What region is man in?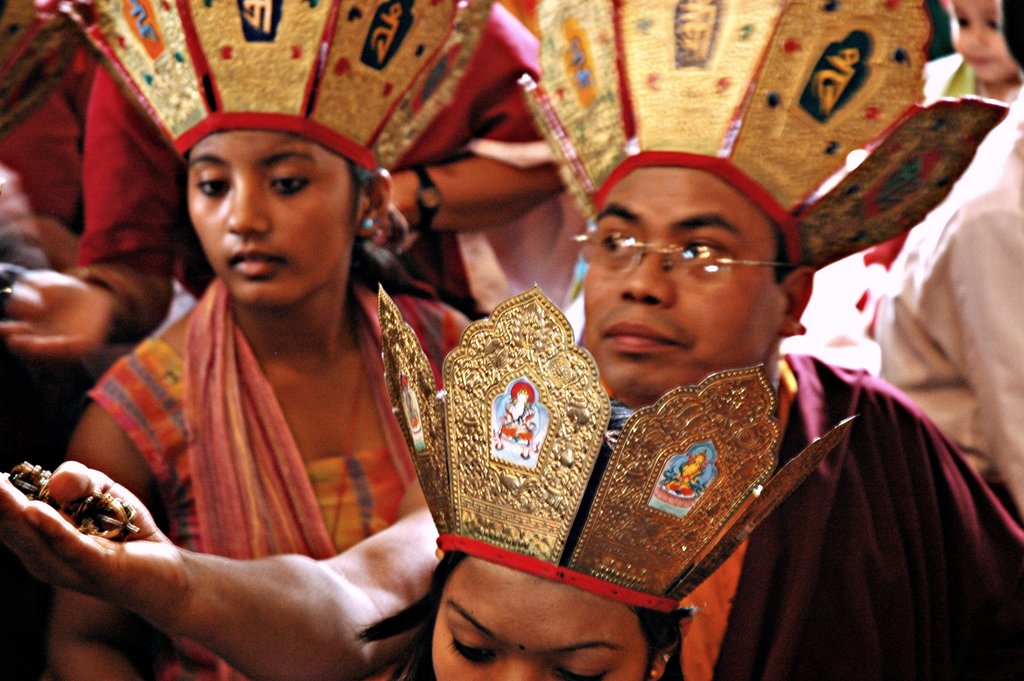
<box>0,167,1023,680</box>.
